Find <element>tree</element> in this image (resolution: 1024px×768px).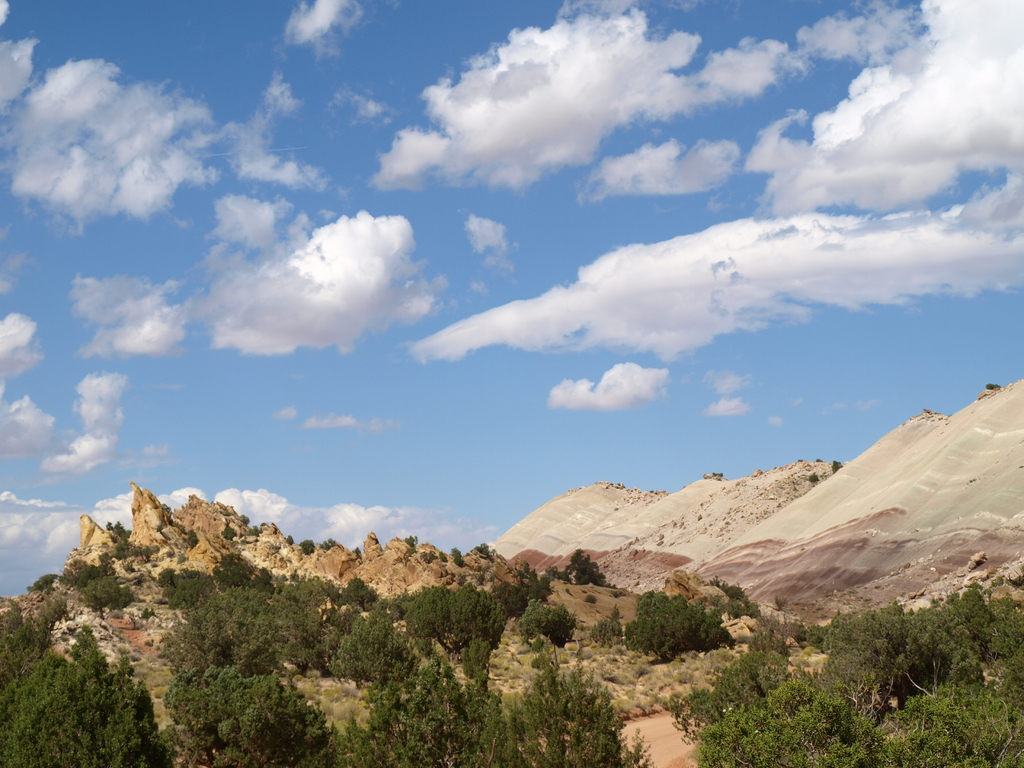
(left=684, top=660, right=875, bottom=767).
